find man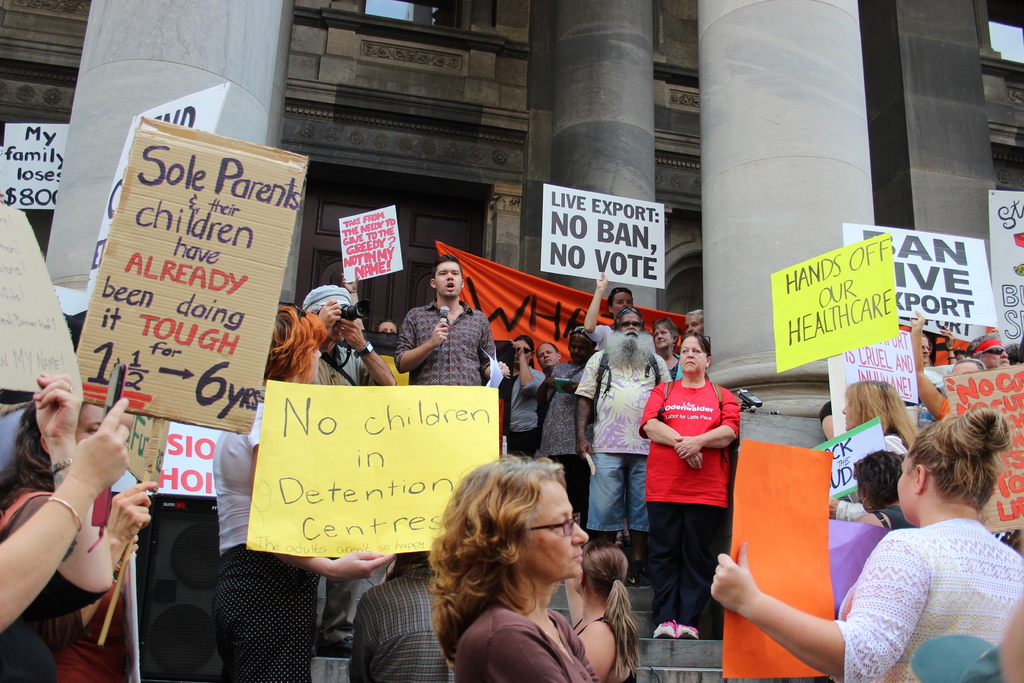
select_region(573, 308, 669, 579)
